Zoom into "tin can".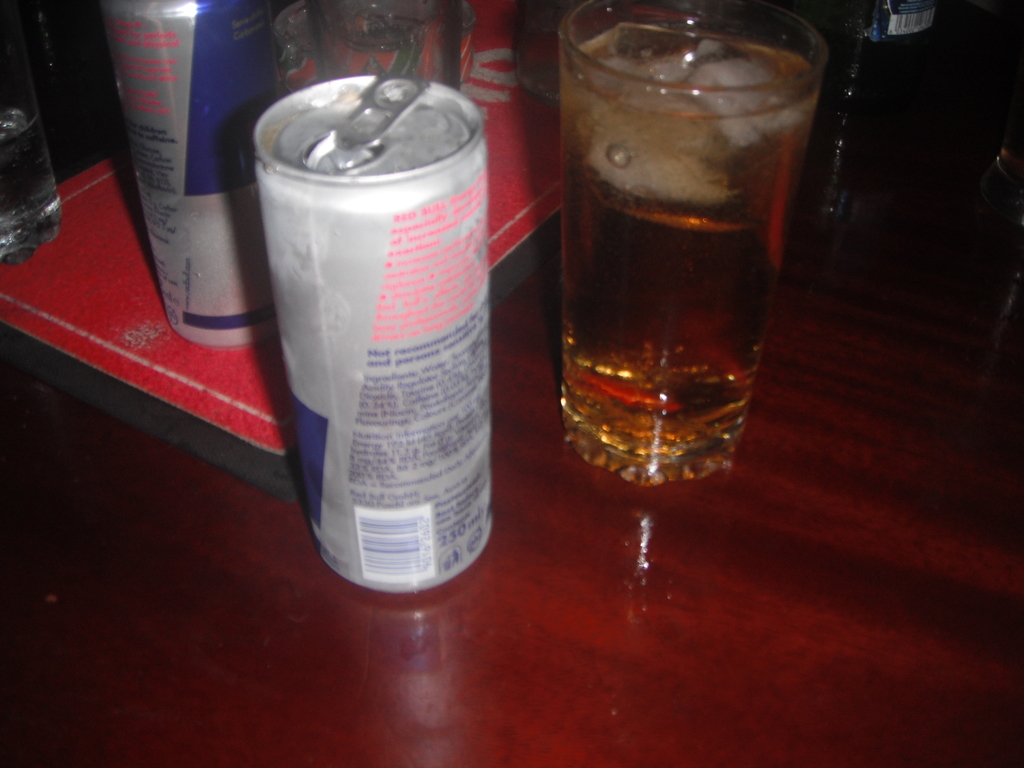
Zoom target: rect(97, 0, 292, 352).
